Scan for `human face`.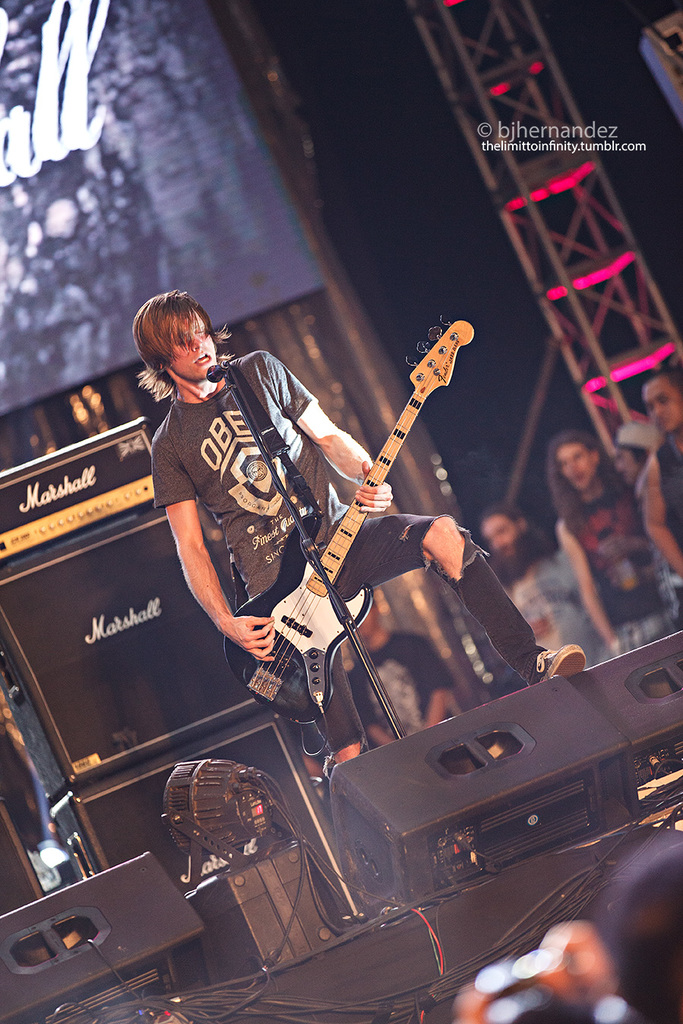
Scan result: region(482, 514, 516, 563).
